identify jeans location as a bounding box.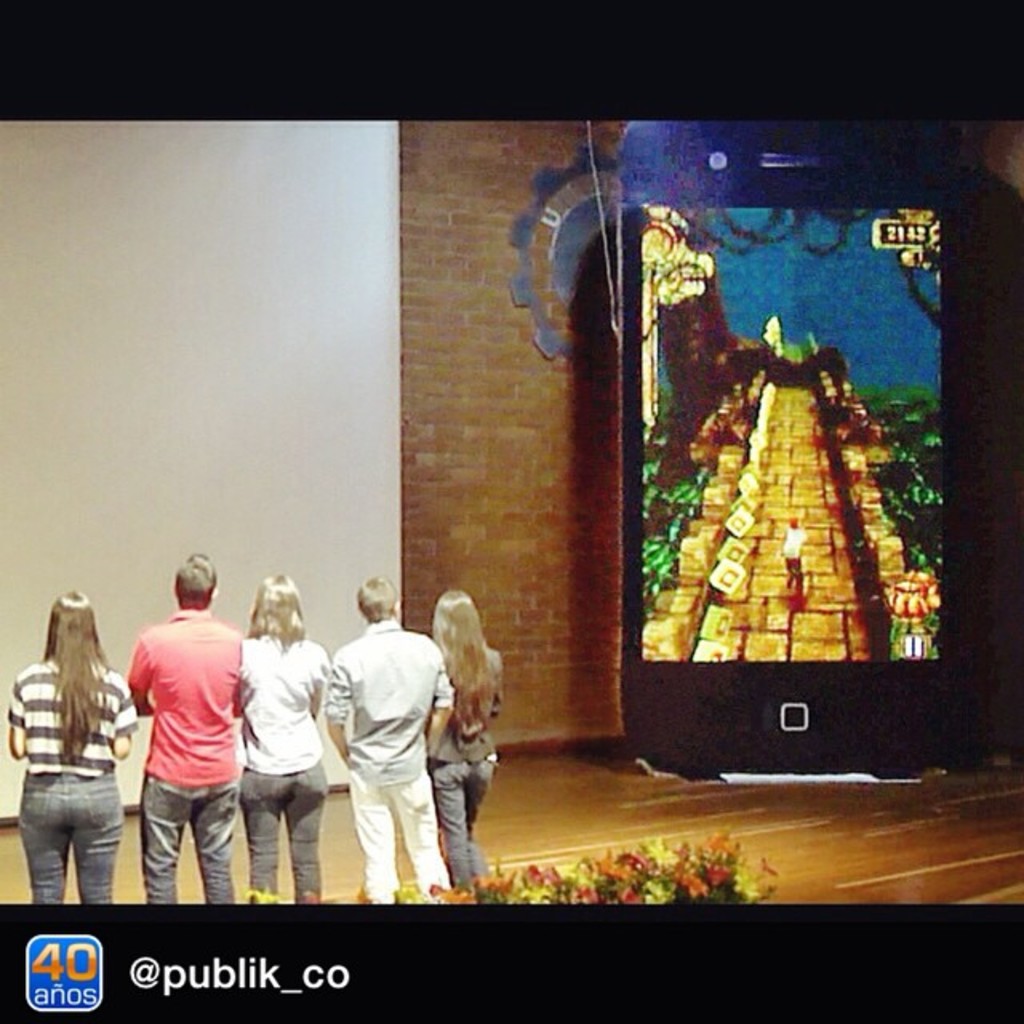
x1=21 y1=771 x2=109 y2=907.
